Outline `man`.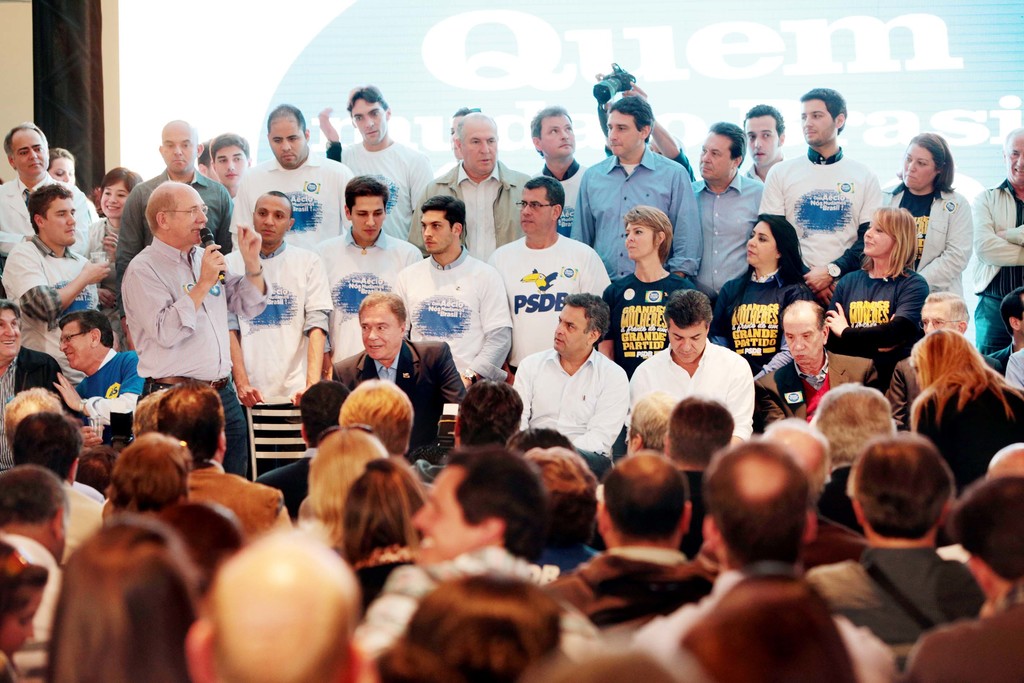
Outline: [740, 103, 787, 184].
